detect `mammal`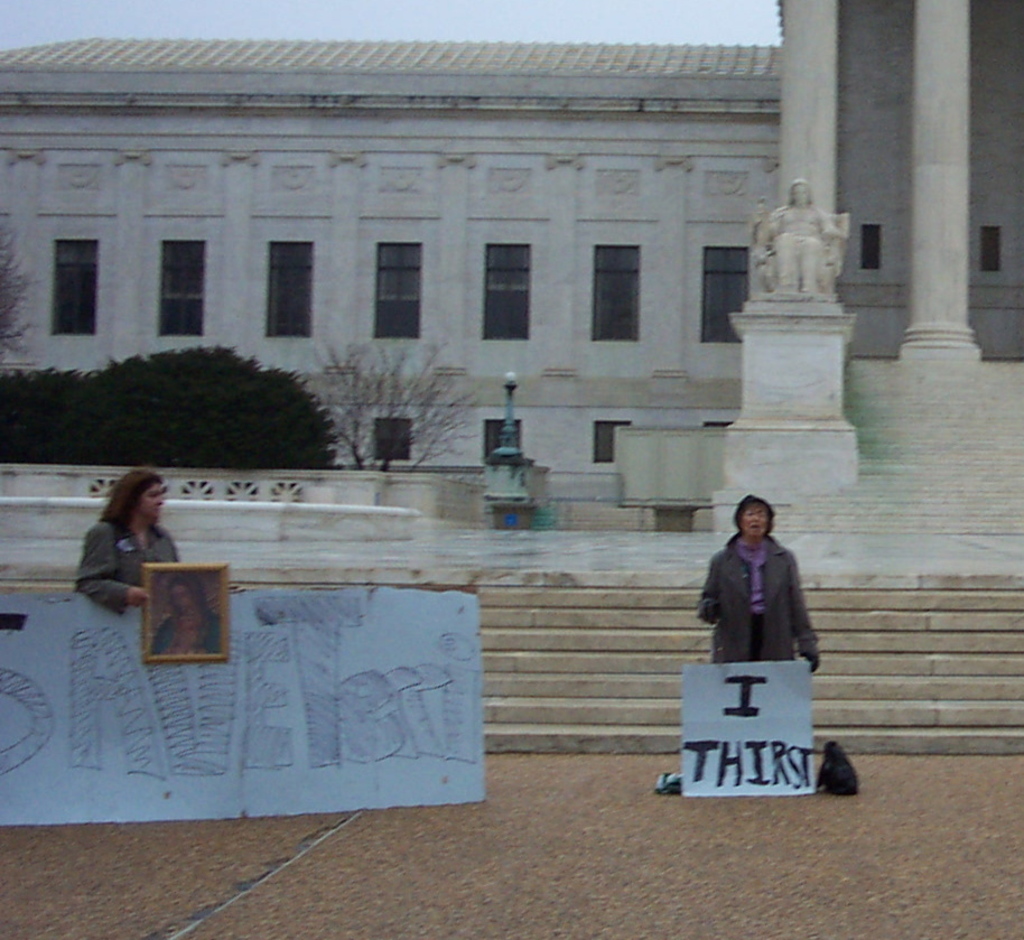
l=691, t=513, r=810, b=695
